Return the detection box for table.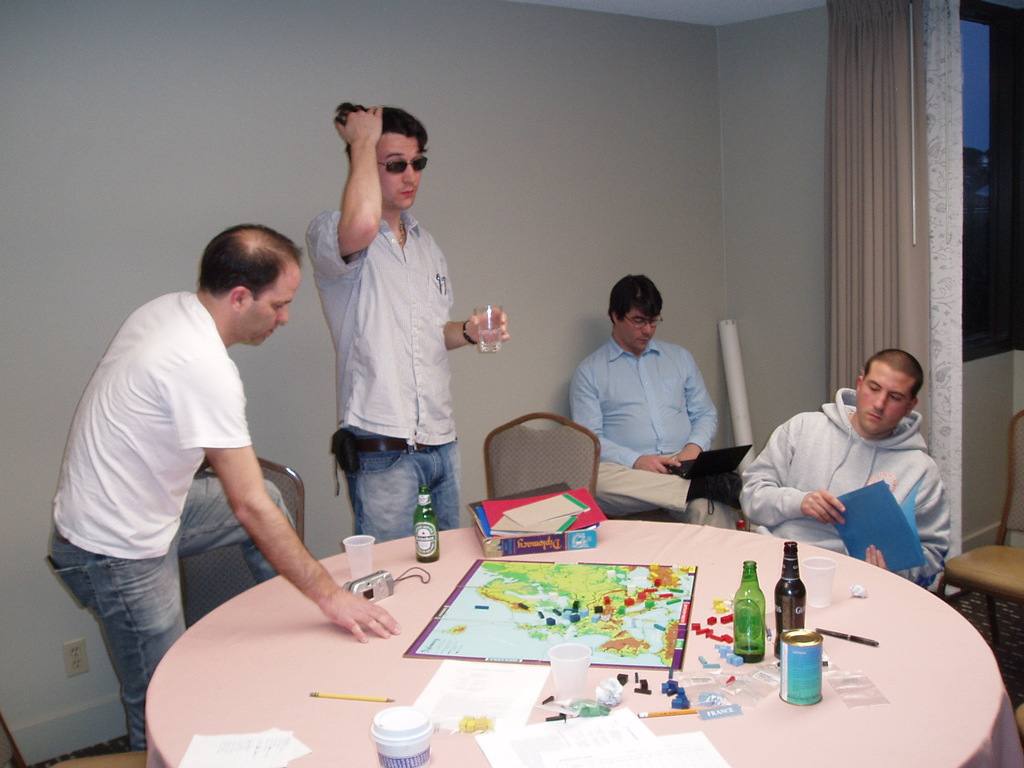
Rect(131, 512, 1020, 767).
